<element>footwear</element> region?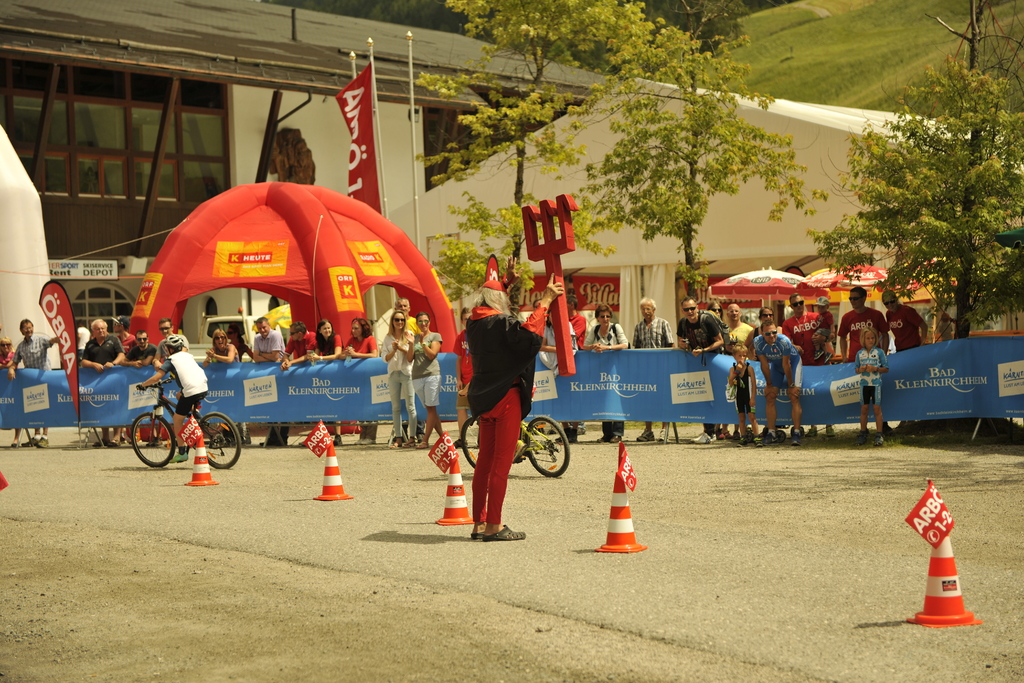
Rect(607, 434, 621, 444)
